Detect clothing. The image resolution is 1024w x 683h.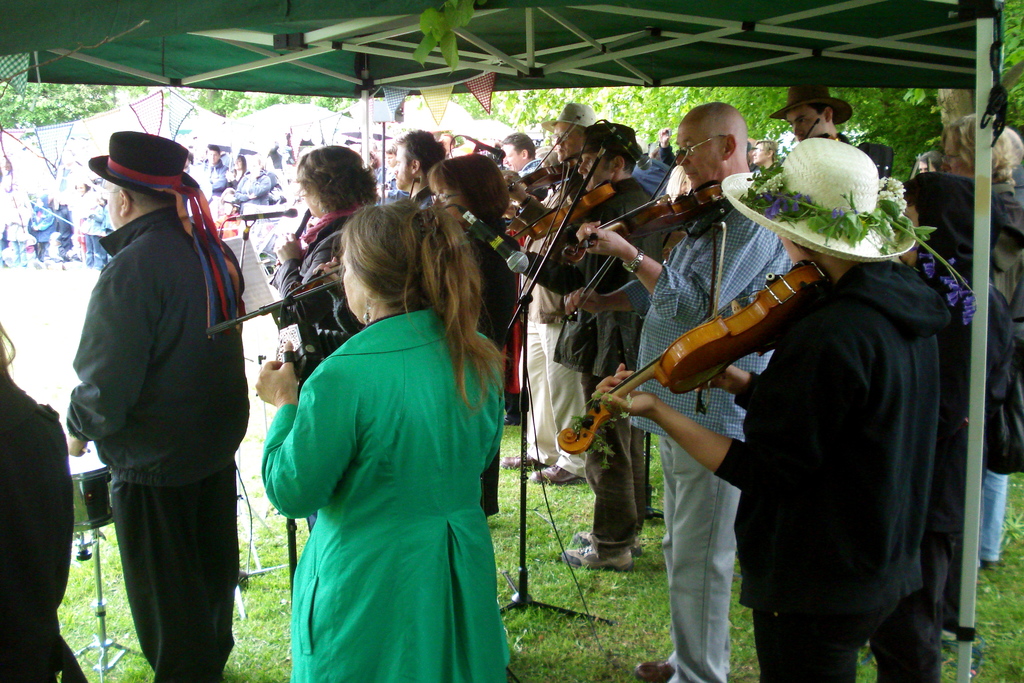
(left=65, top=202, right=255, bottom=682).
